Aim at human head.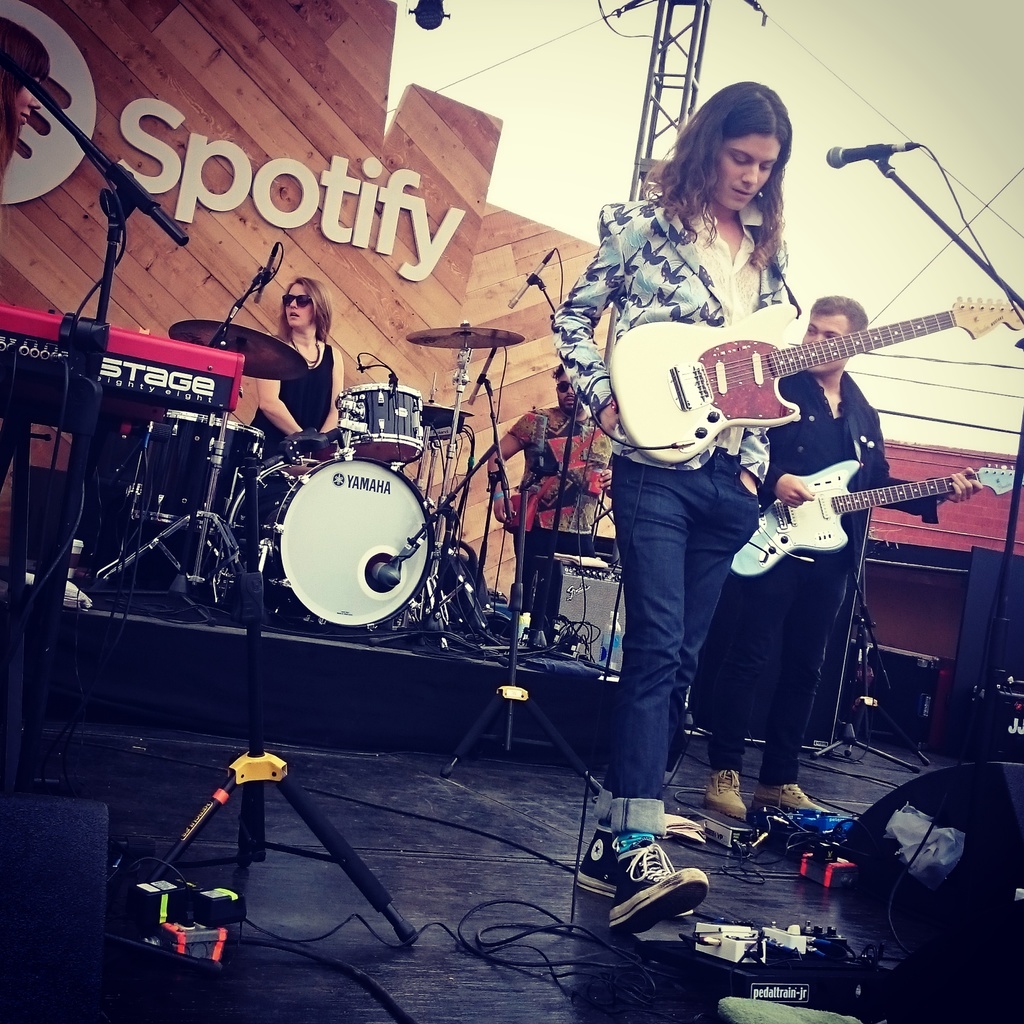
Aimed at (left=551, top=361, right=591, bottom=413).
